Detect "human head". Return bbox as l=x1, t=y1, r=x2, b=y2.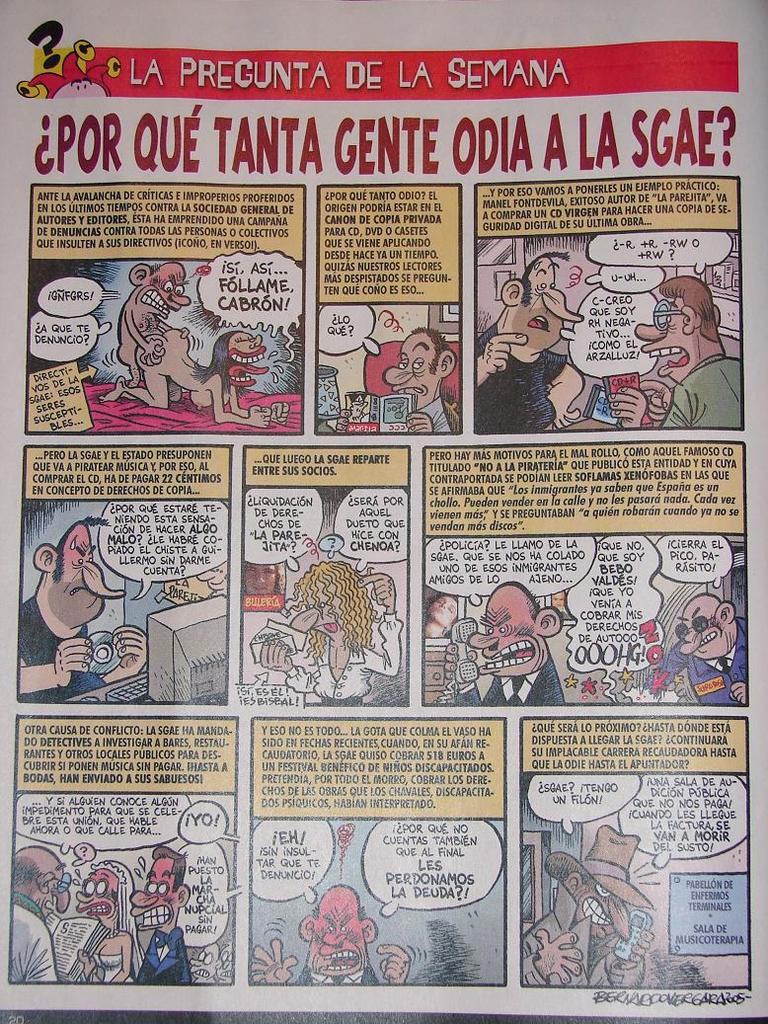
l=379, t=326, r=459, b=407.
